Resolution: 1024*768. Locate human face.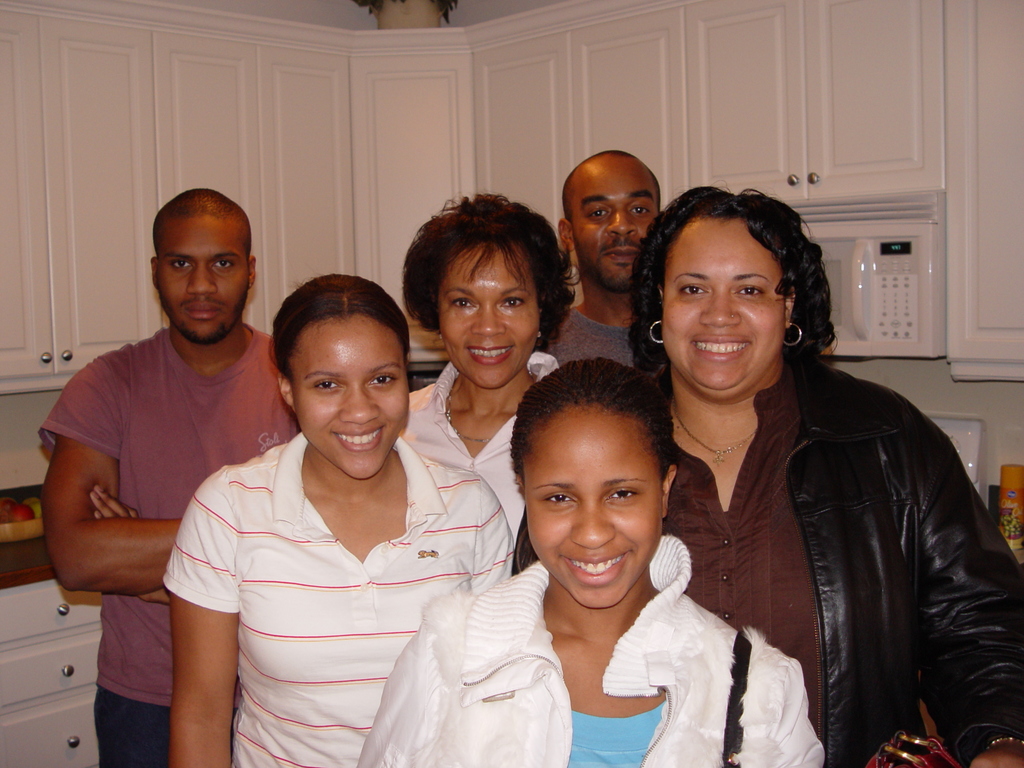
x1=440 y1=234 x2=552 y2=381.
